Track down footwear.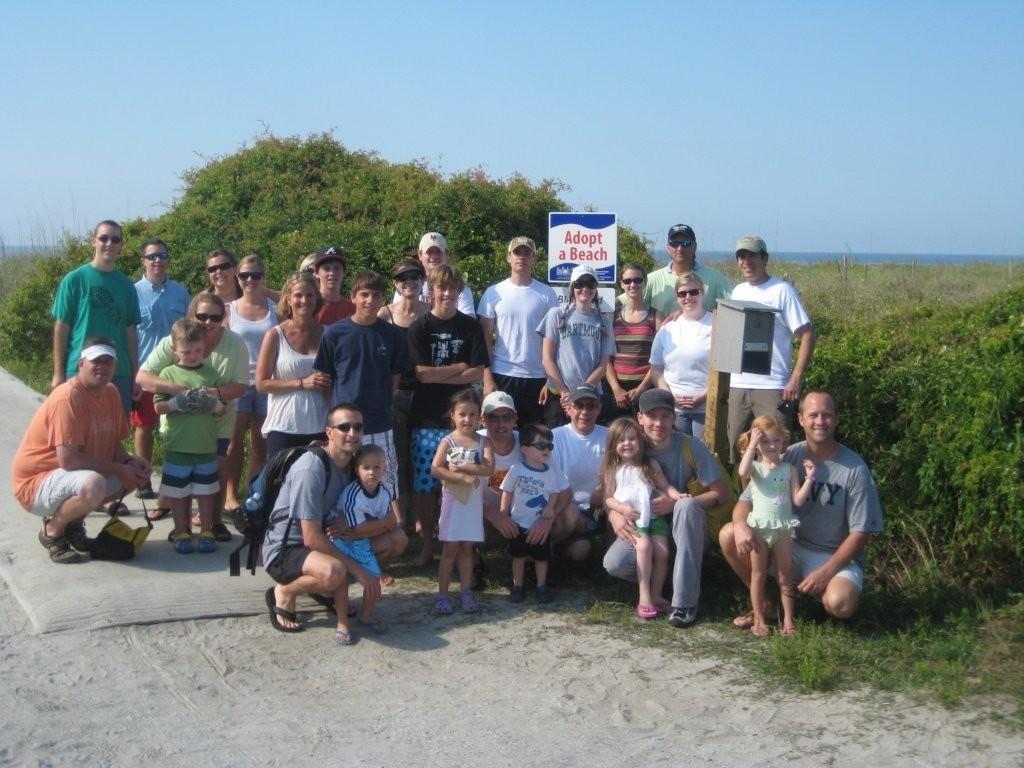
Tracked to [220,500,246,525].
